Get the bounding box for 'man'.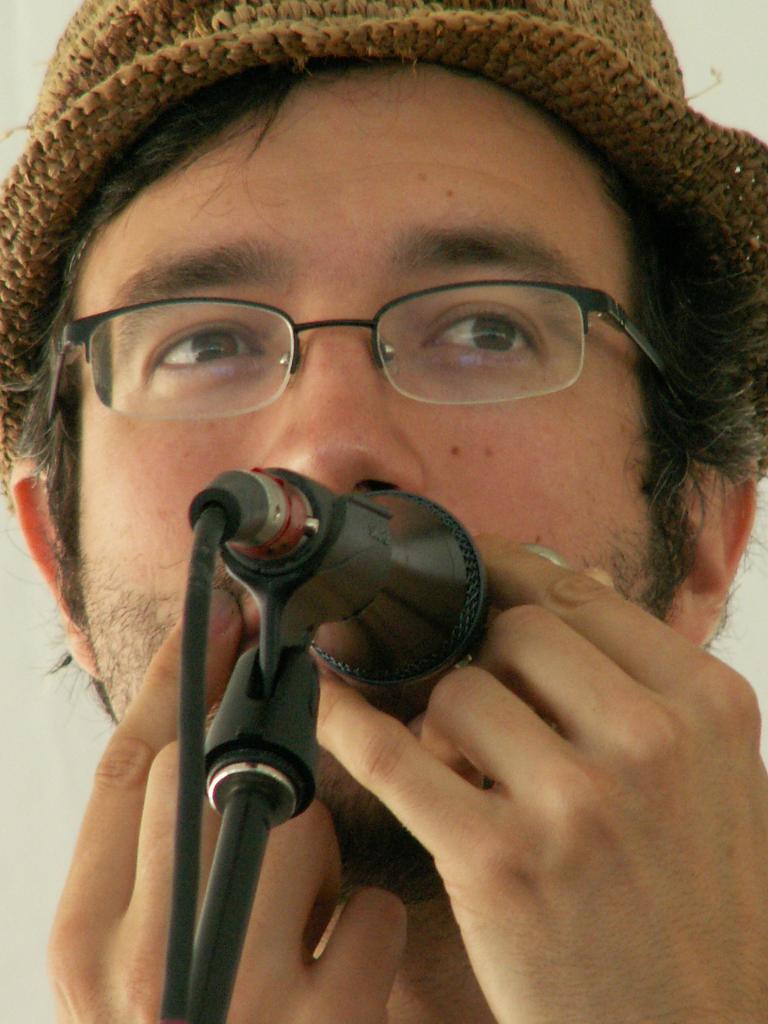
<region>0, 0, 767, 1023</region>.
